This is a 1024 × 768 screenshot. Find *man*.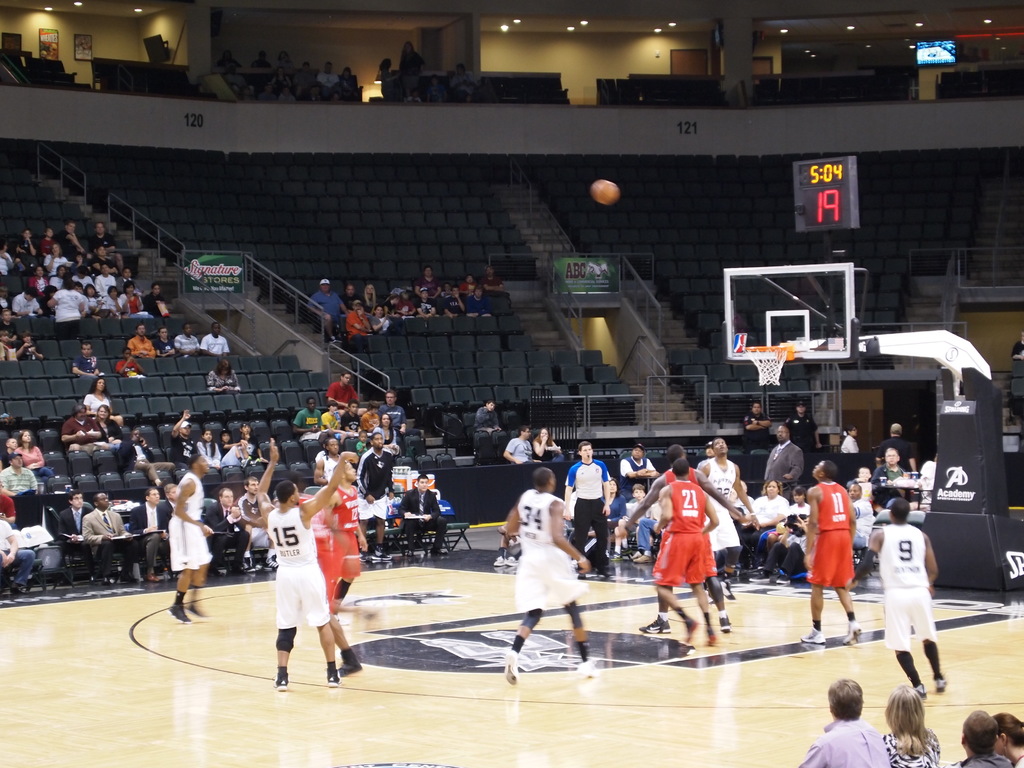
Bounding box: box=[0, 516, 37, 596].
